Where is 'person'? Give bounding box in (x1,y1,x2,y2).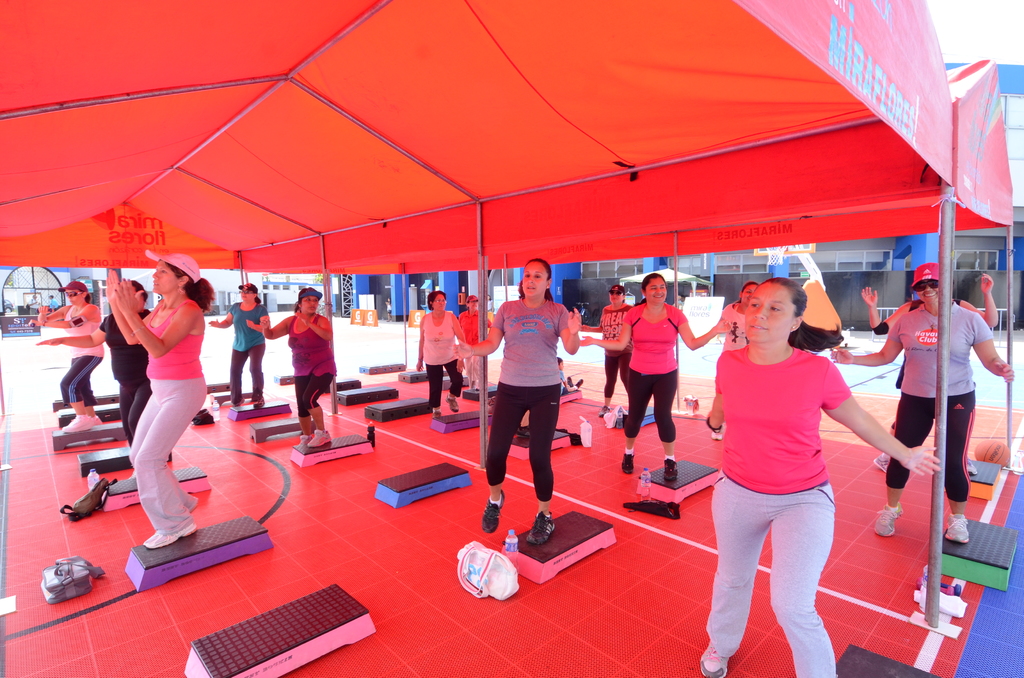
(829,266,1013,536).
